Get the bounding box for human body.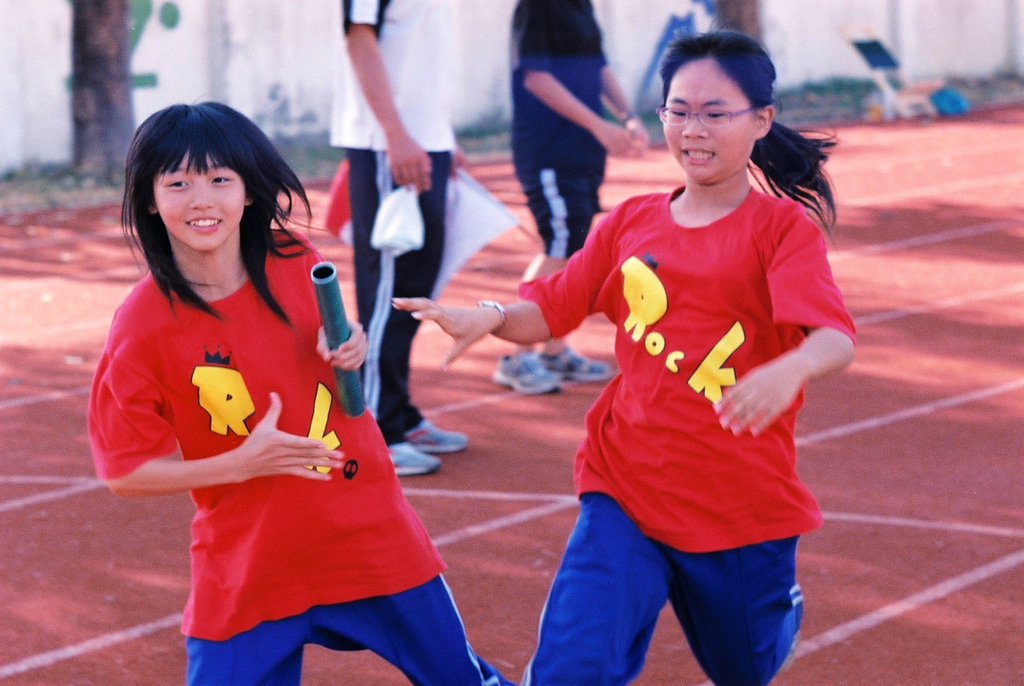
(492, 0, 622, 390).
